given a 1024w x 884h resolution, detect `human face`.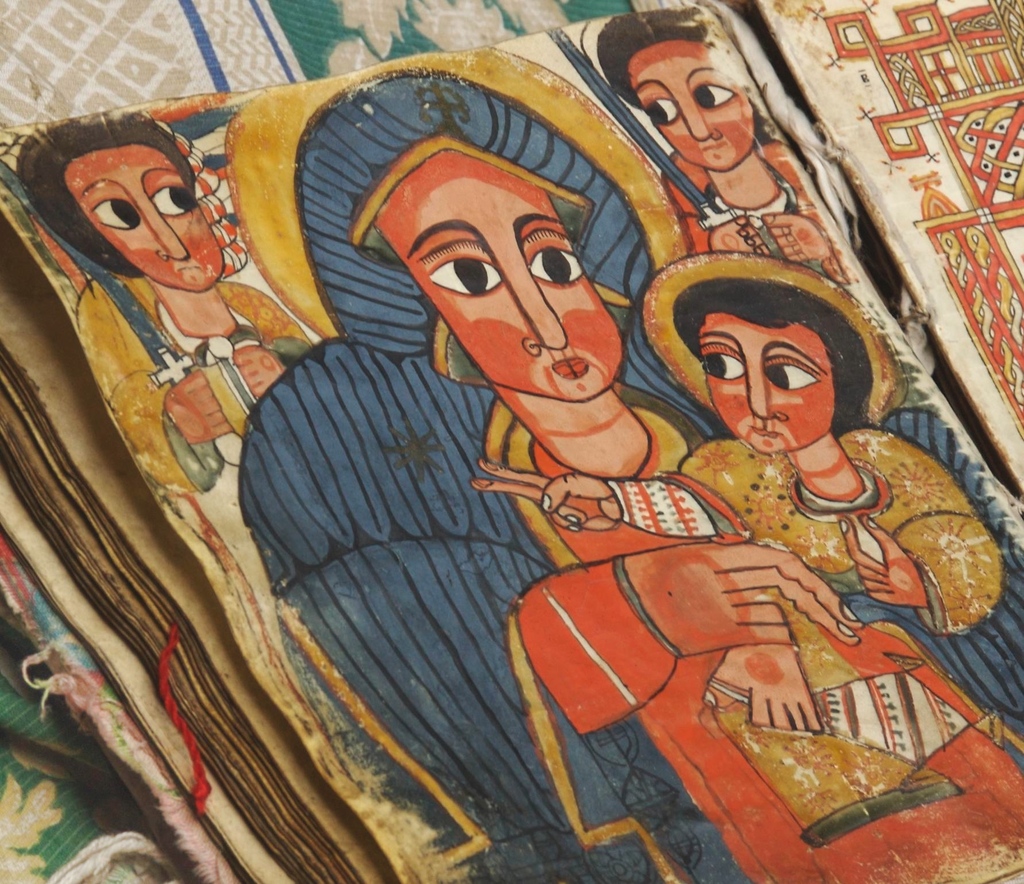
371, 135, 623, 401.
